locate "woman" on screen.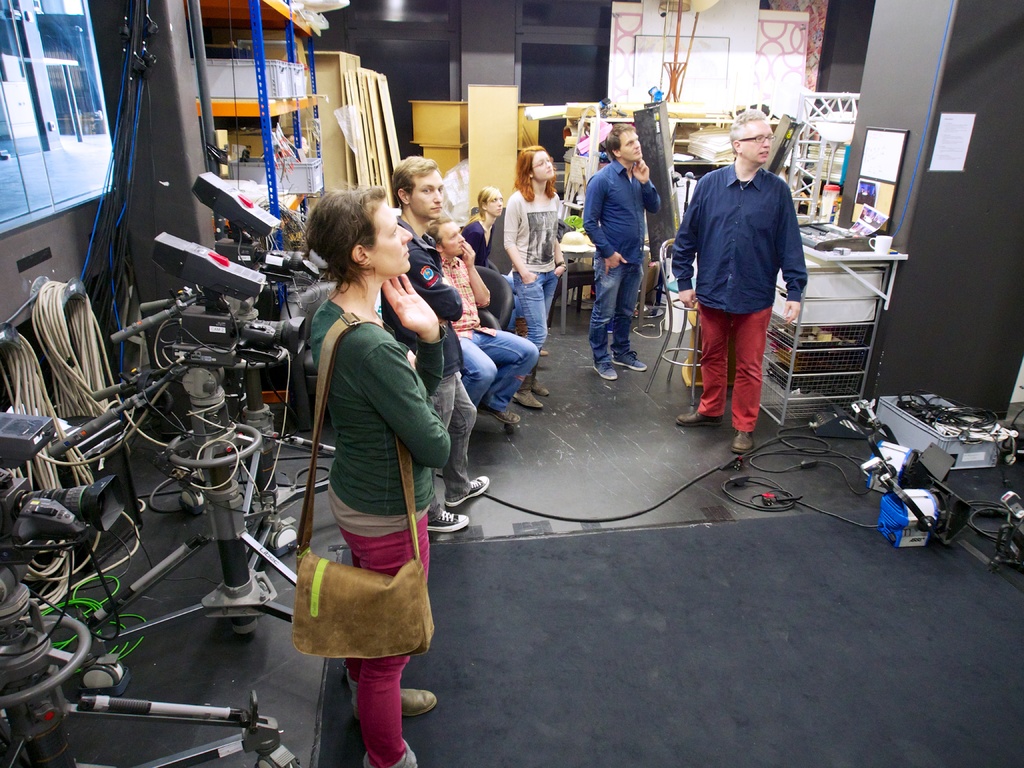
On screen at {"left": 465, "top": 186, "right": 505, "bottom": 276}.
